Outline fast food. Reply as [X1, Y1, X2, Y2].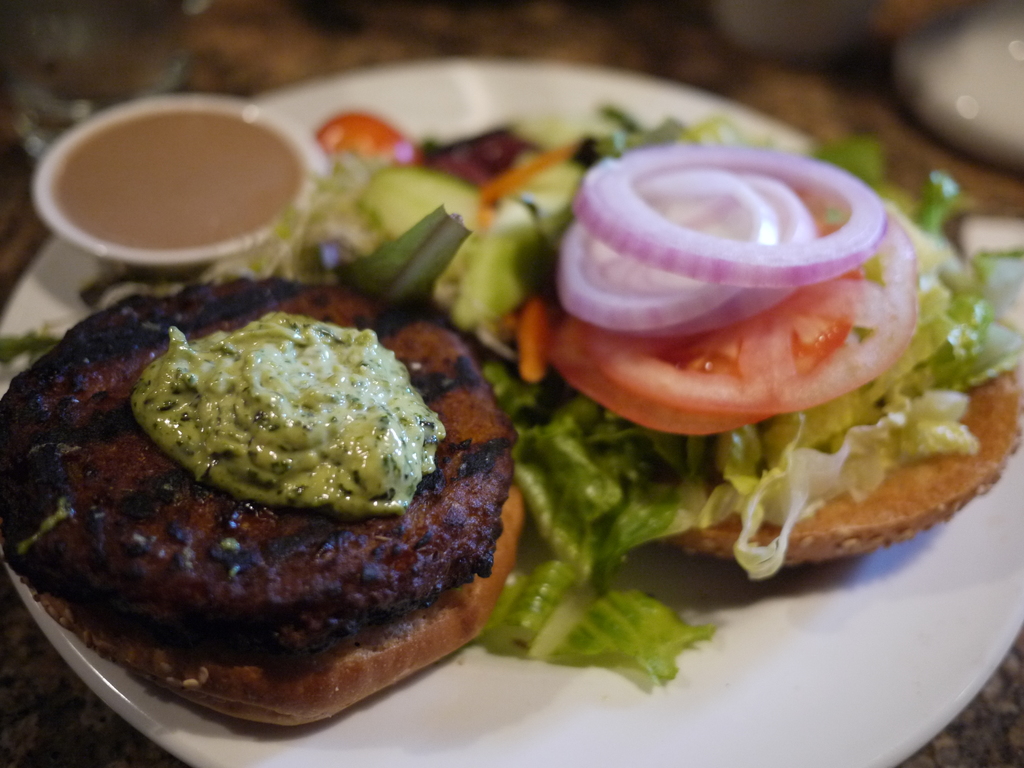
[194, 104, 1023, 692].
